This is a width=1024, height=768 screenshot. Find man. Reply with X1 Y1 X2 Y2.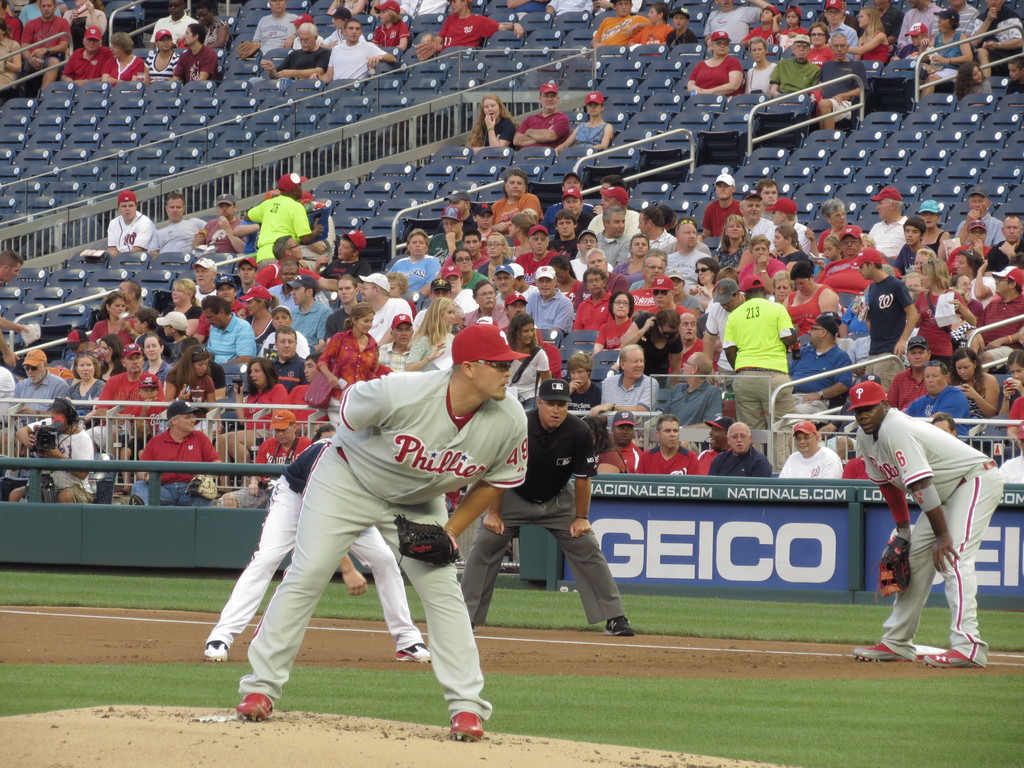
200 294 254 369.
